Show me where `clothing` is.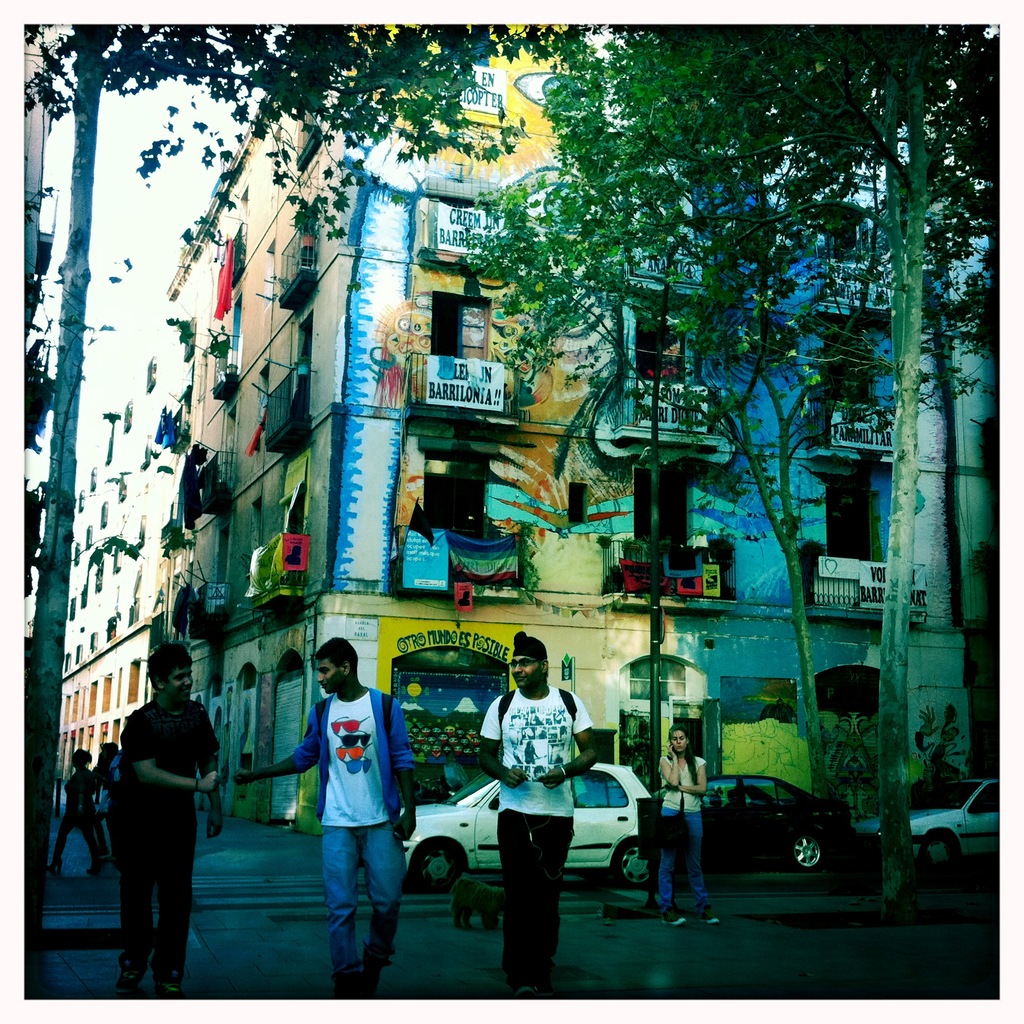
`clothing` is at bbox=(290, 684, 419, 974).
